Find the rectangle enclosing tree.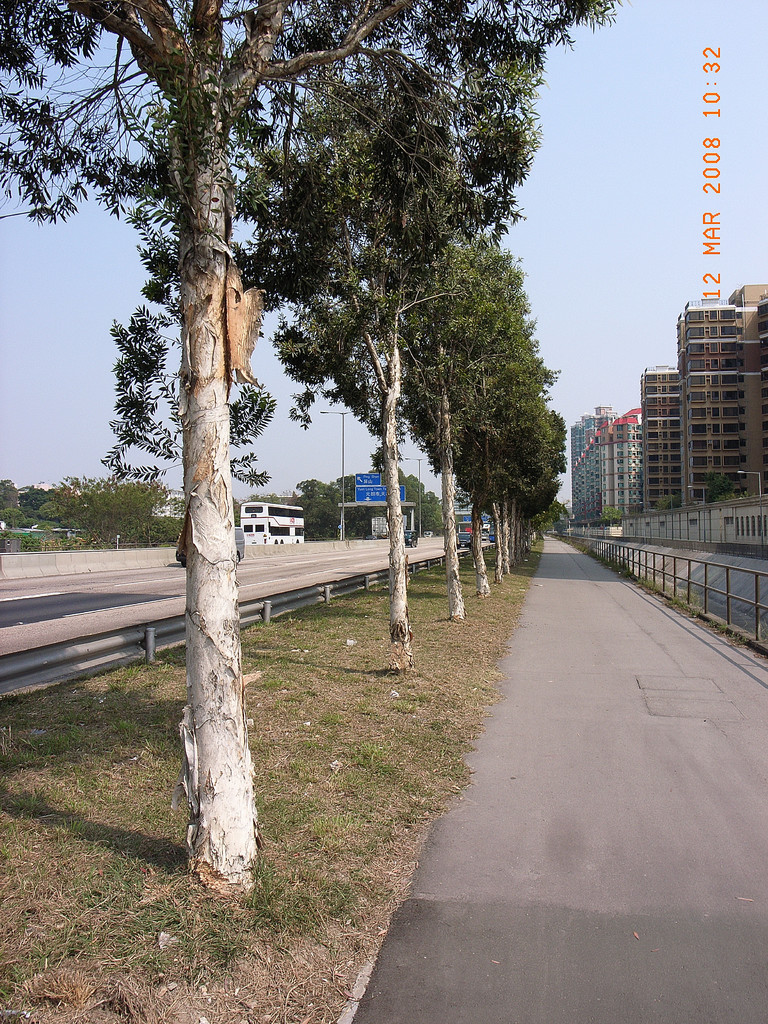
[653,492,678,511].
